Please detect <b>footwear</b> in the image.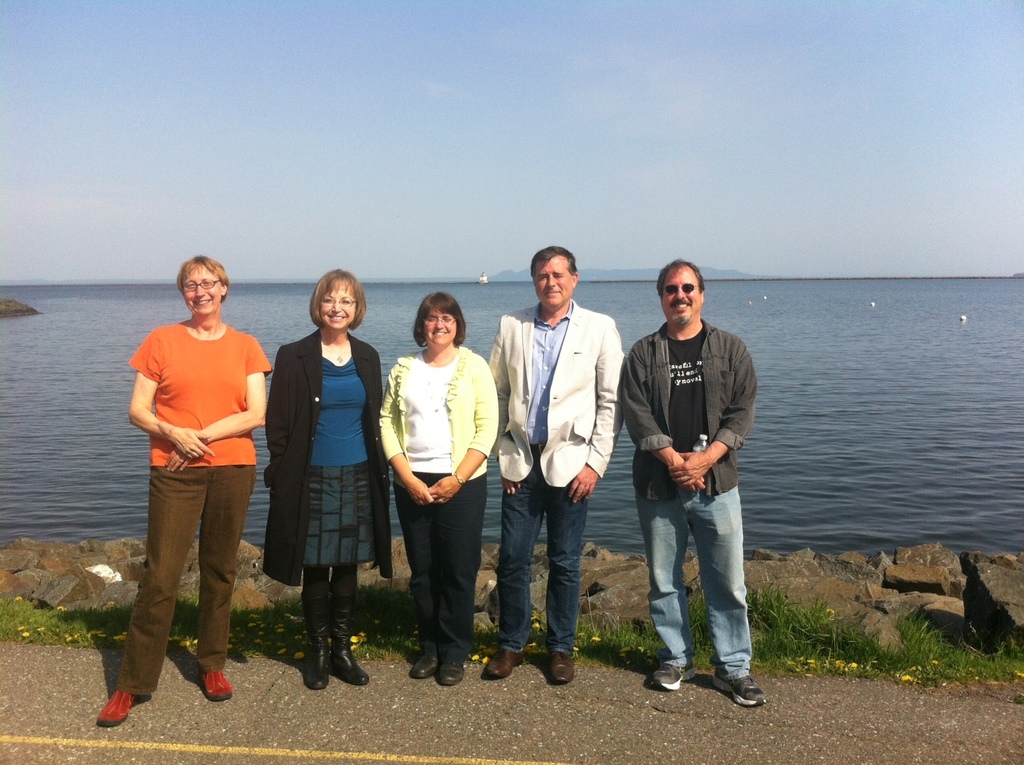
bbox=(203, 670, 232, 703).
